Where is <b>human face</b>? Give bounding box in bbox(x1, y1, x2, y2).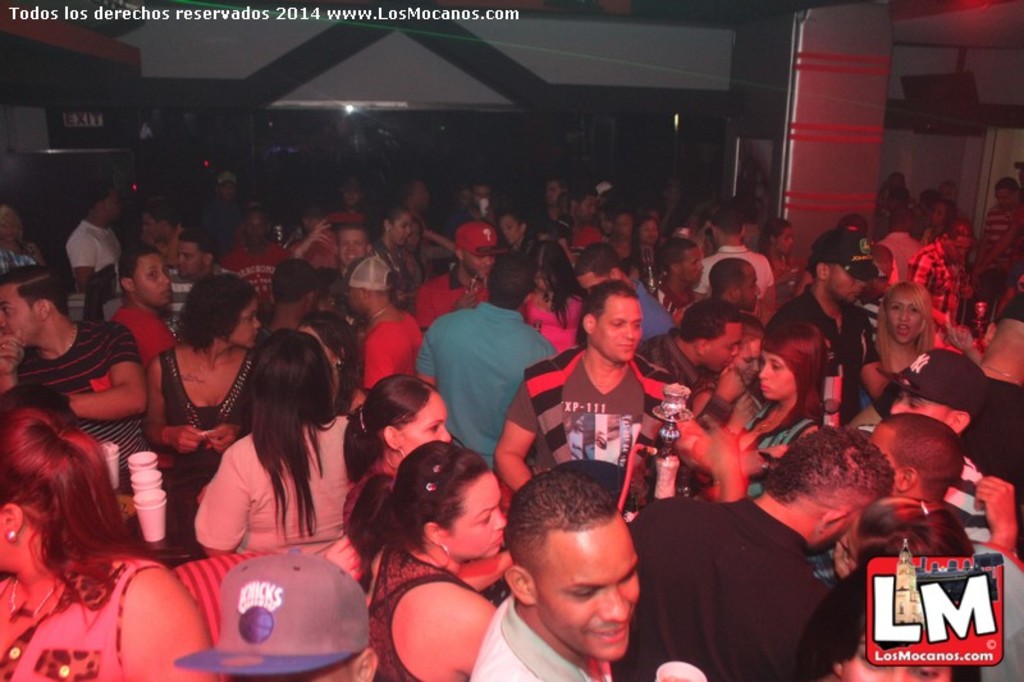
bbox(740, 256, 764, 308).
